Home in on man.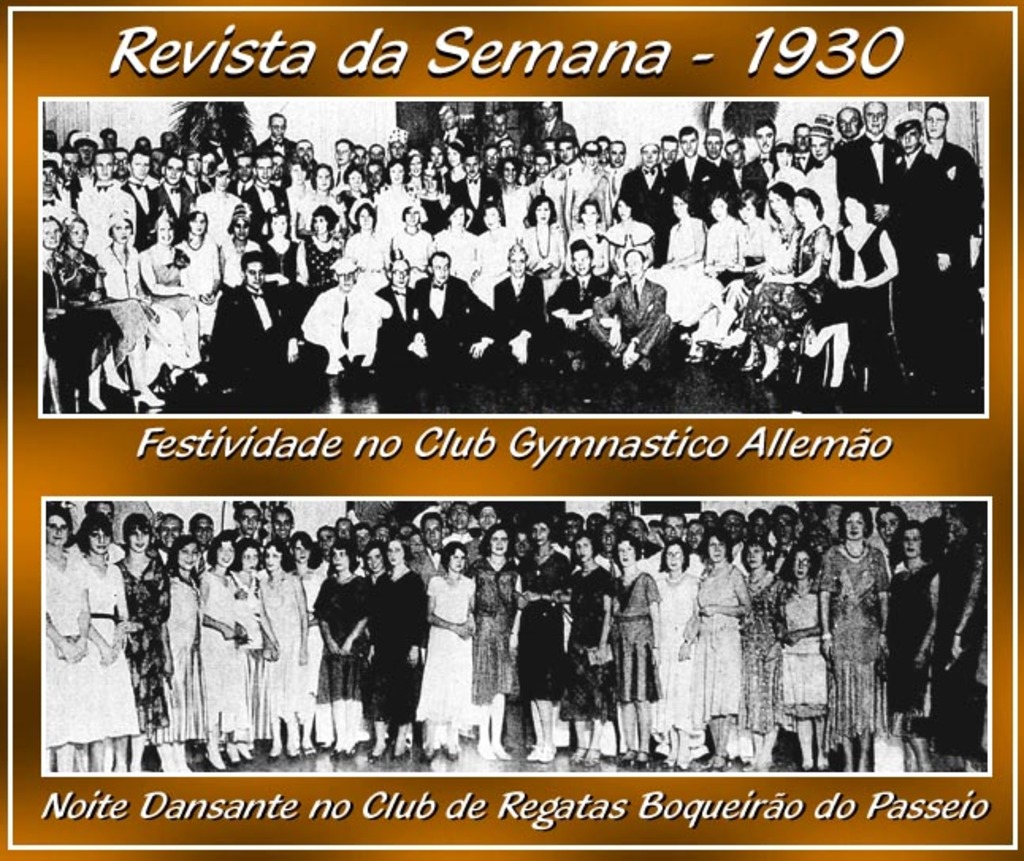
Homed in at crop(117, 143, 171, 241).
